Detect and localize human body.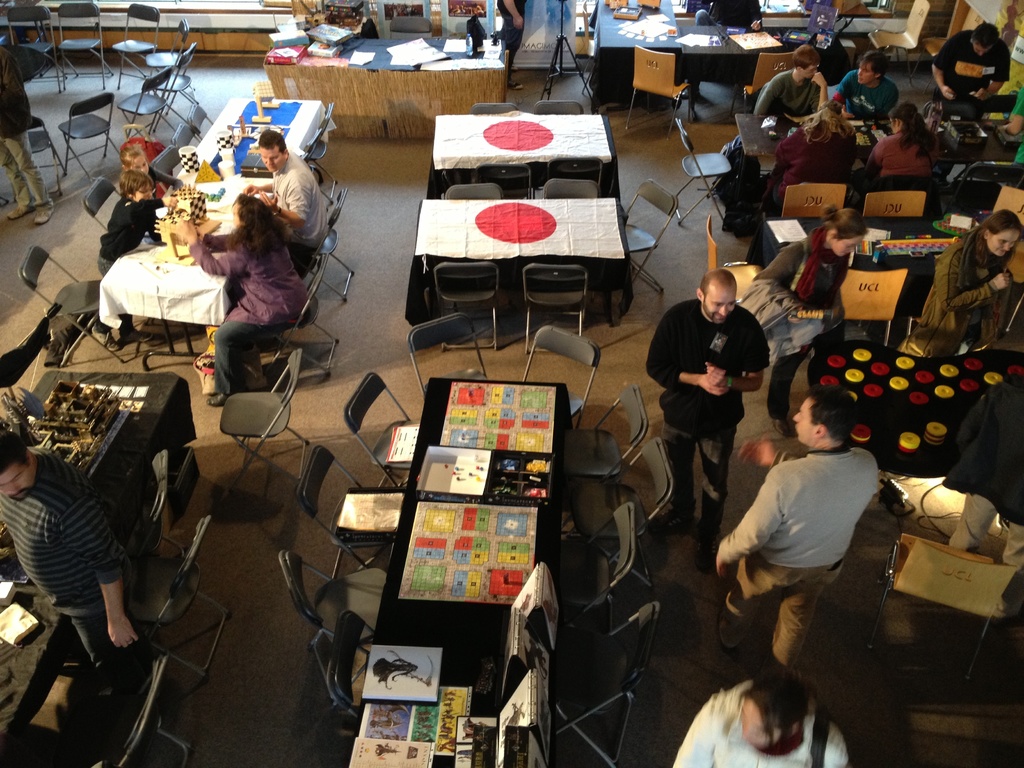
Localized at bbox=(870, 100, 943, 177).
